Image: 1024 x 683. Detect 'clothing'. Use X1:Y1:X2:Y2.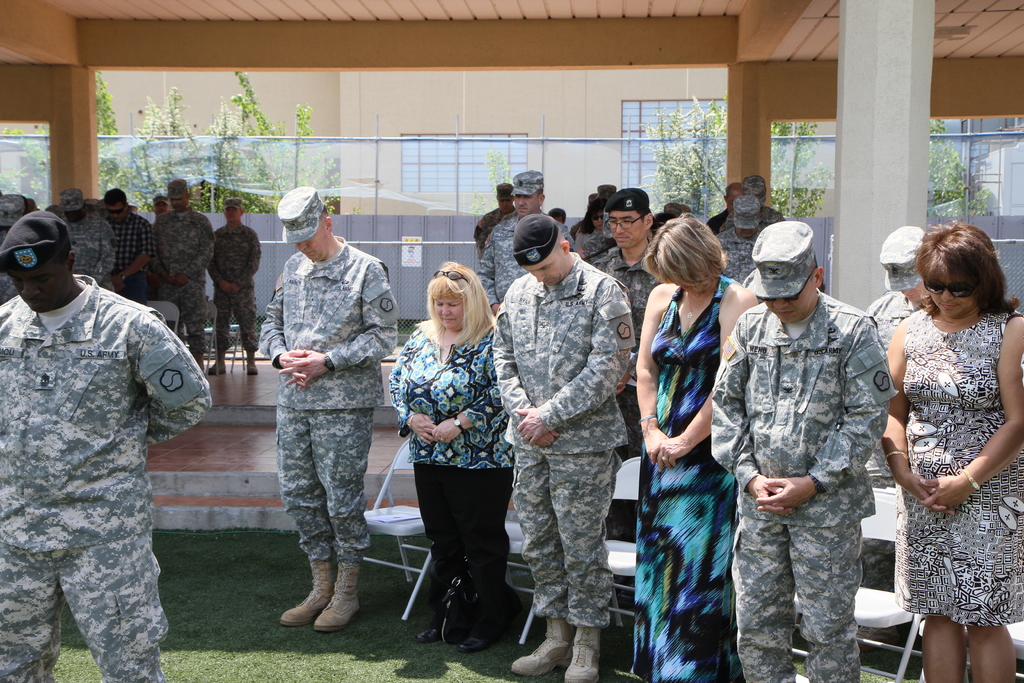
486:267:653:626.
